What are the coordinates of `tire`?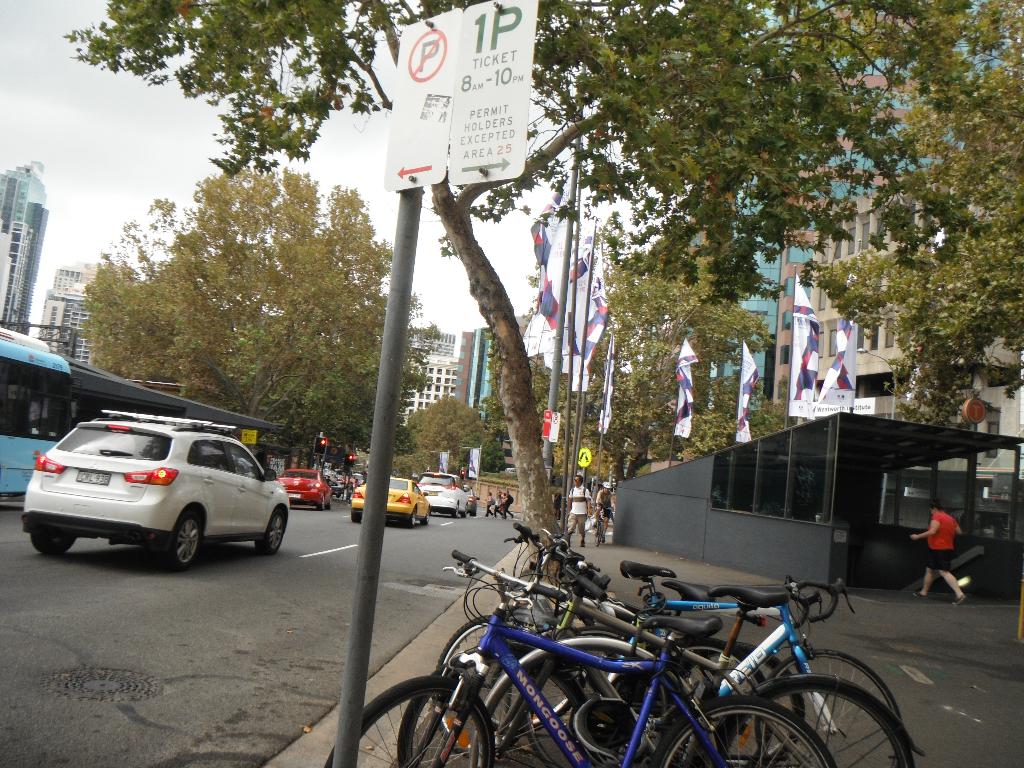
bbox=(599, 516, 610, 548).
